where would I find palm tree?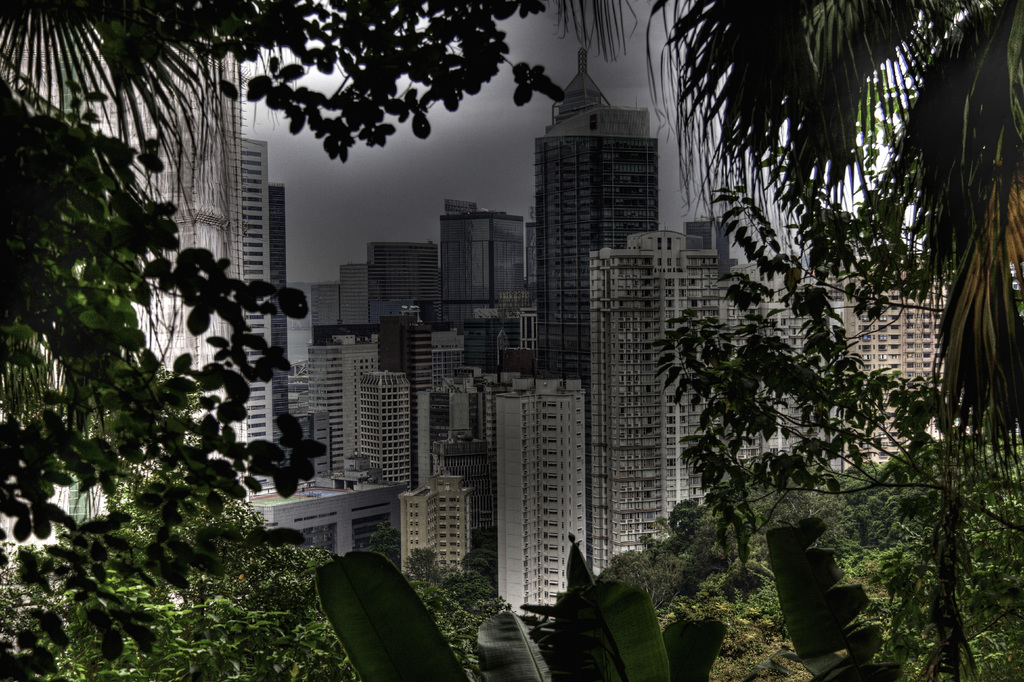
At [650,0,1023,462].
